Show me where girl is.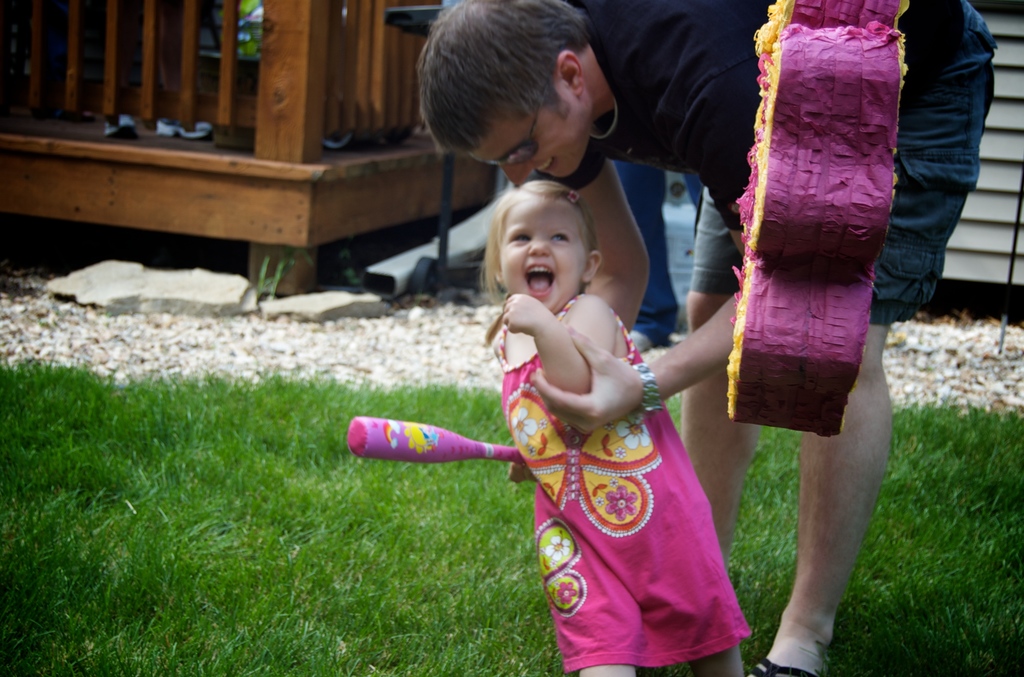
girl is at l=477, t=177, r=753, b=676.
